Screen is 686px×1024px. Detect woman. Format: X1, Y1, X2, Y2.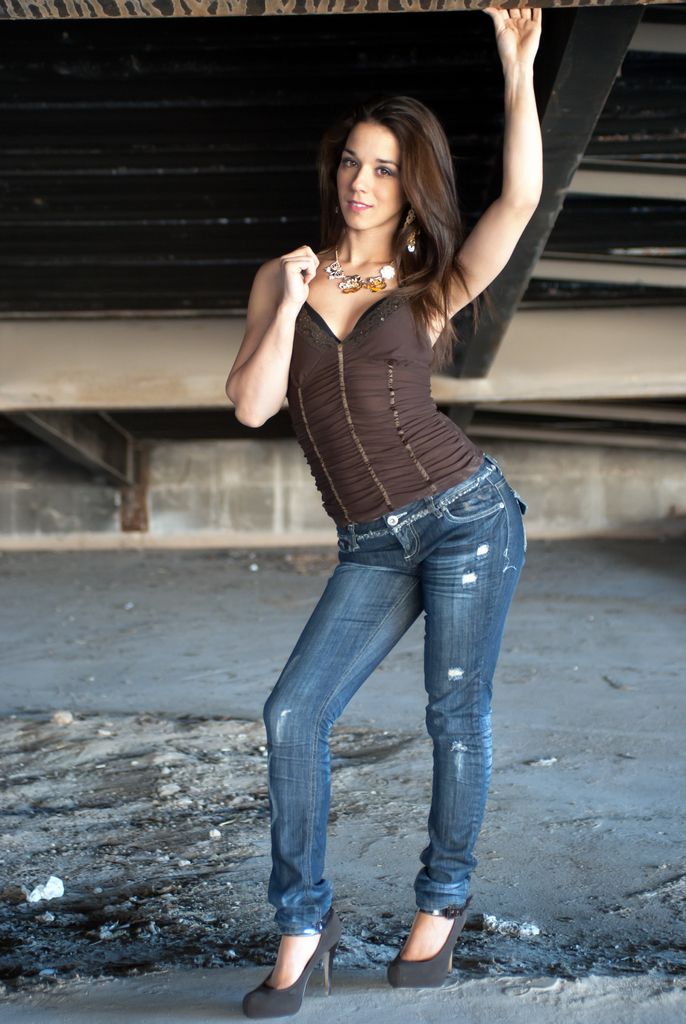
222, 0, 576, 1019.
